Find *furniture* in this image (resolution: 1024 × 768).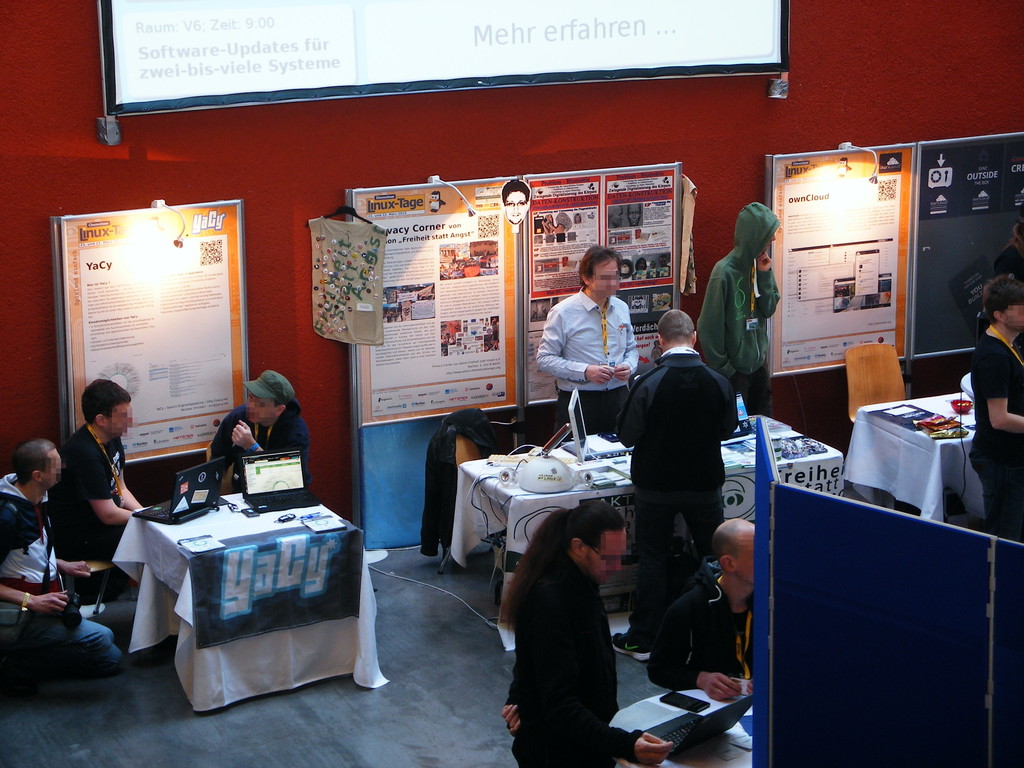
left=435, top=430, right=498, bottom=586.
